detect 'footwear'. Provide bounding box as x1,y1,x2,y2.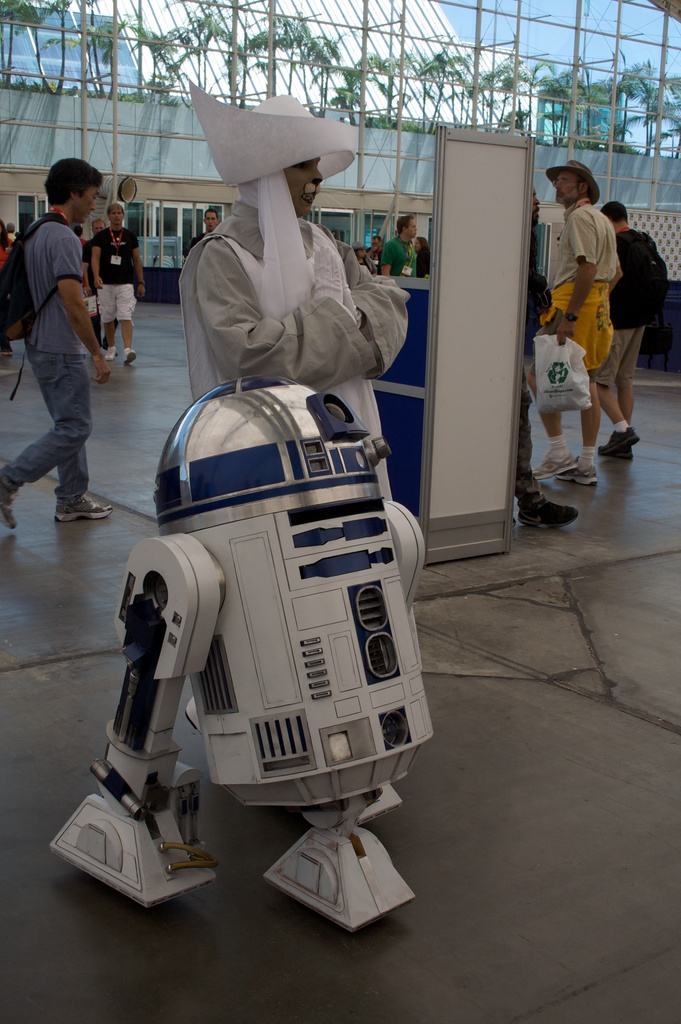
557,460,603,486.
